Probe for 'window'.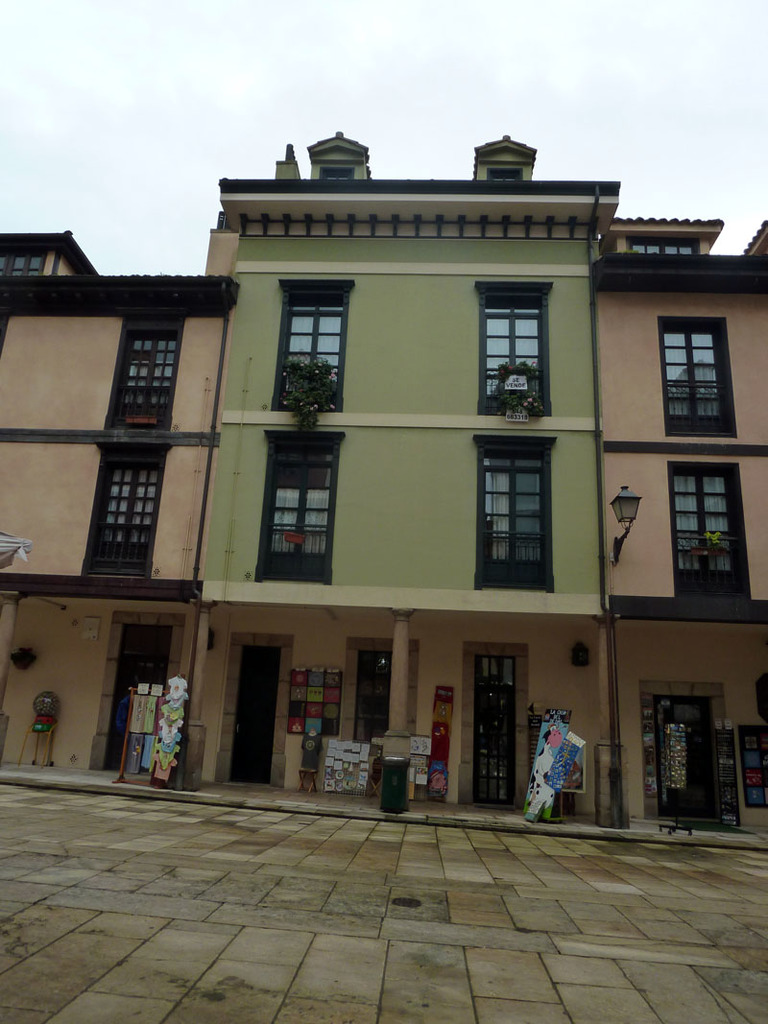
Probe result: x1=489 y1=169 x2=518 y2=184.
